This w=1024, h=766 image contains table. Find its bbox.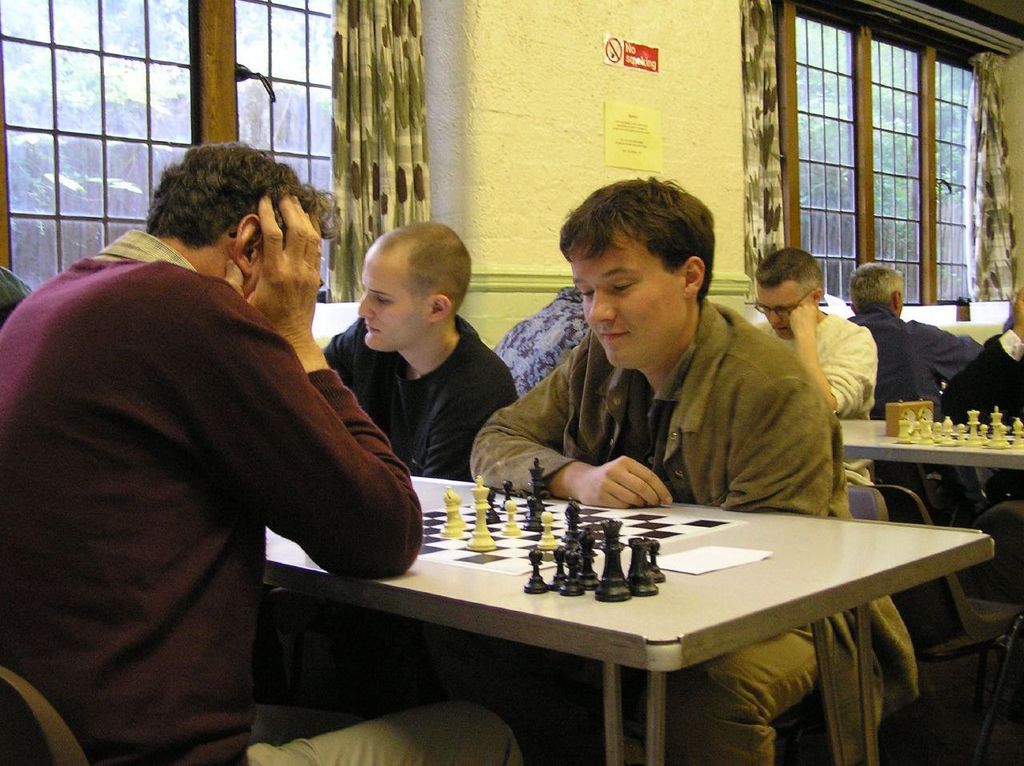
{"x1": 842, "y1": 419, "x2": 1023, "y2": 468}.
